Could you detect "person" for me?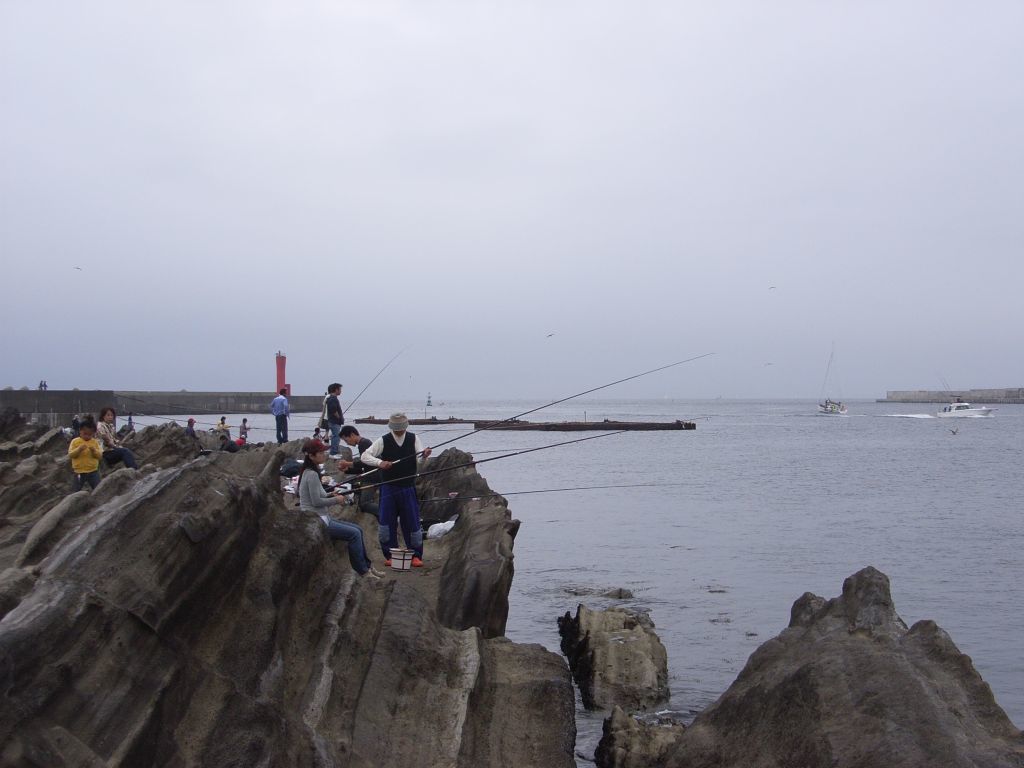
Detection result: (left=87, top=404, right=142, bottom=474).
